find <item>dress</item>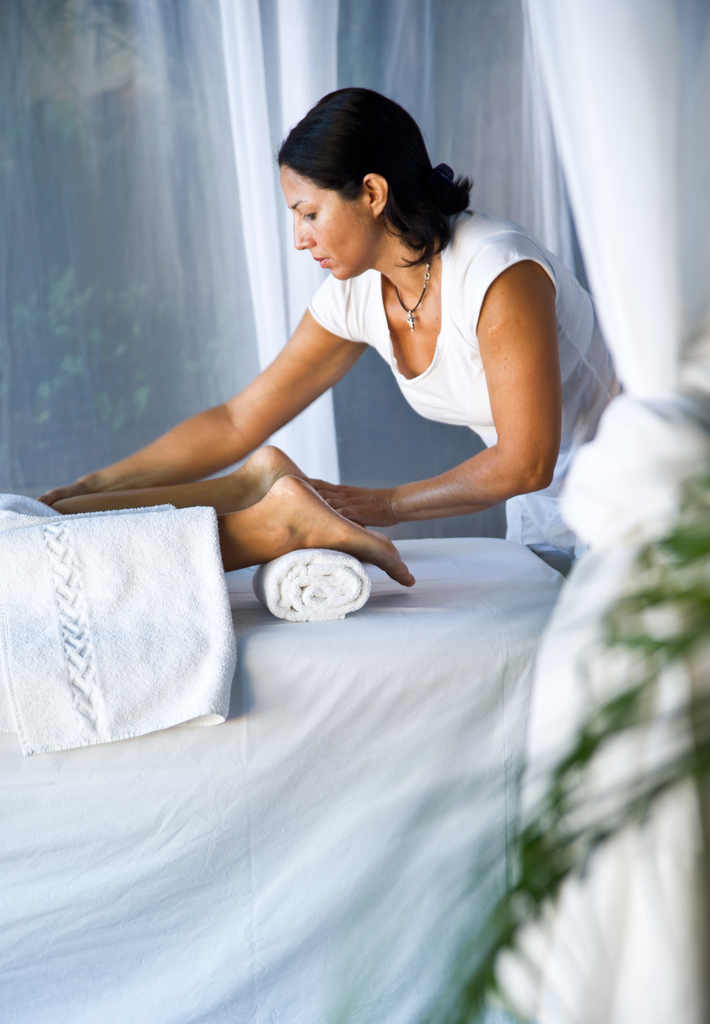
locate(308, 214, 629, 579)
